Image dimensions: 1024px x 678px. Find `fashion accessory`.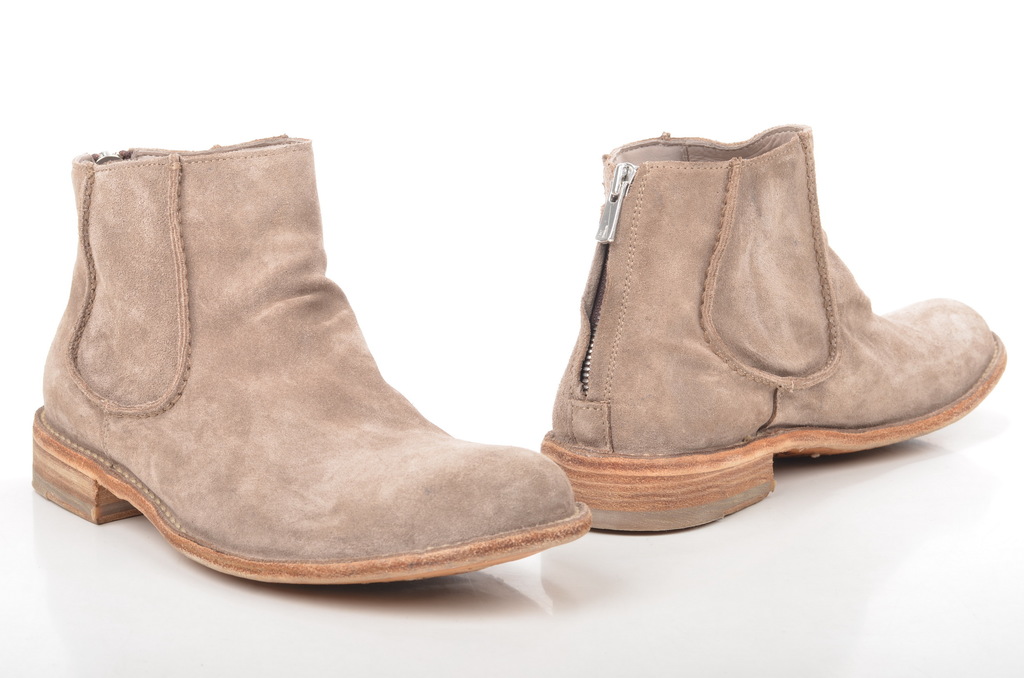
[left=540, top=117, right=1011, bottom=535].
